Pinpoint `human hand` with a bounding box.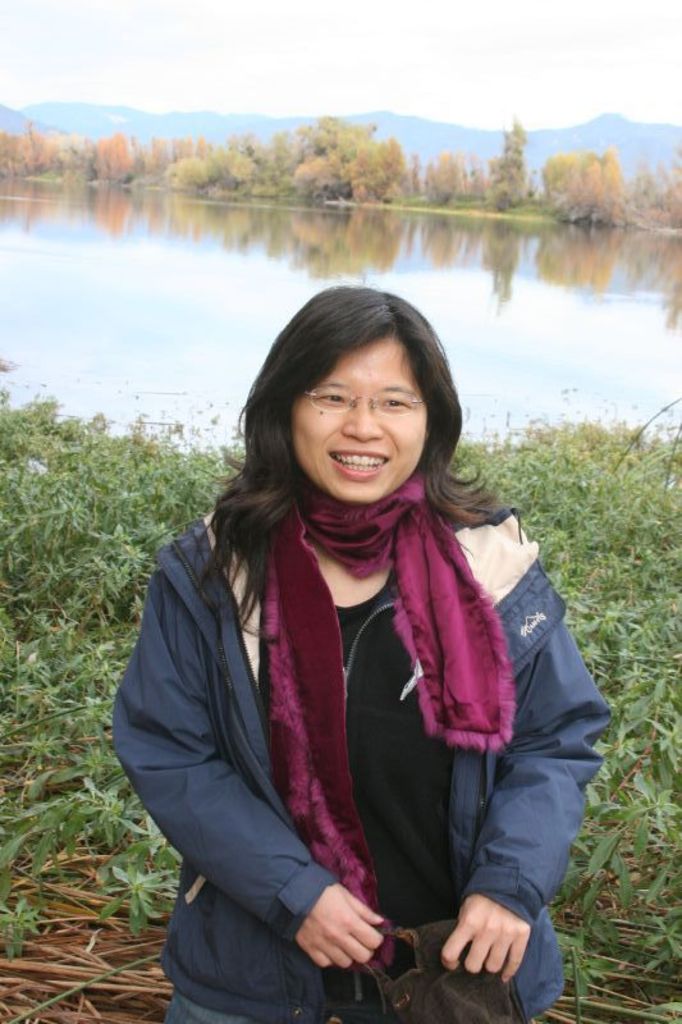
box=[440, 888, 539, 987].
